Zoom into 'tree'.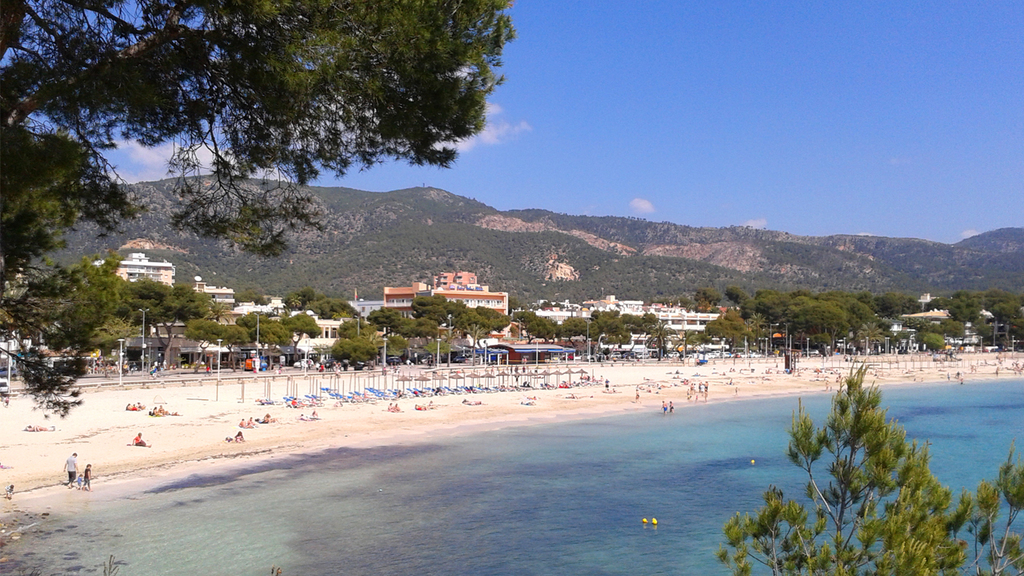
Zoom target: (x1=246, y1=317, x2=293, y2=371).
